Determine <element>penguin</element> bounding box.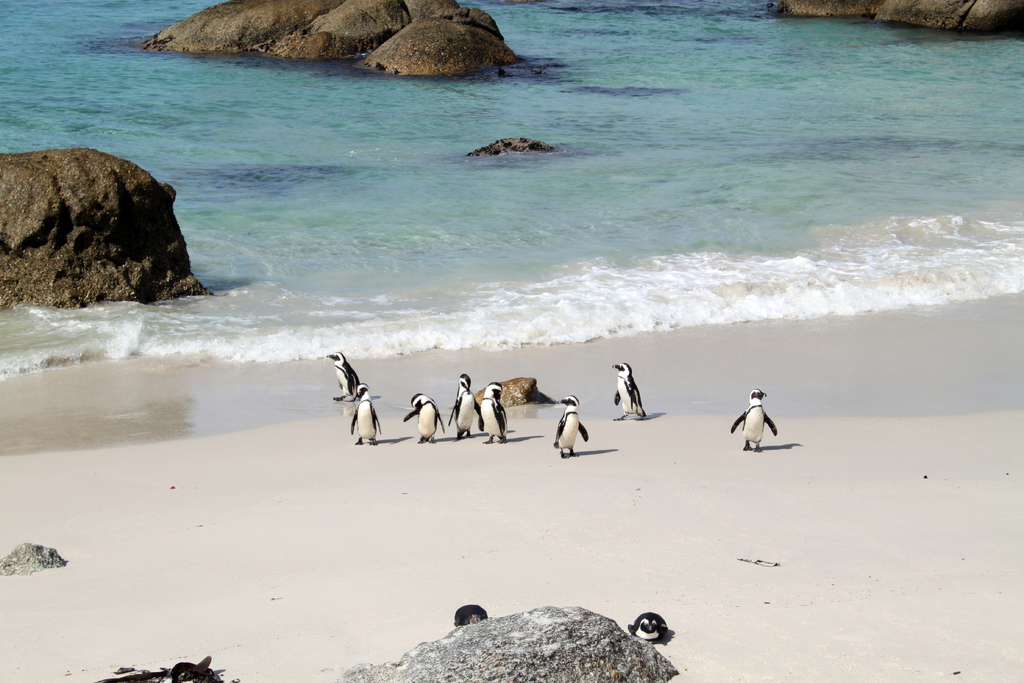
Determined: (622,612,667,648).
